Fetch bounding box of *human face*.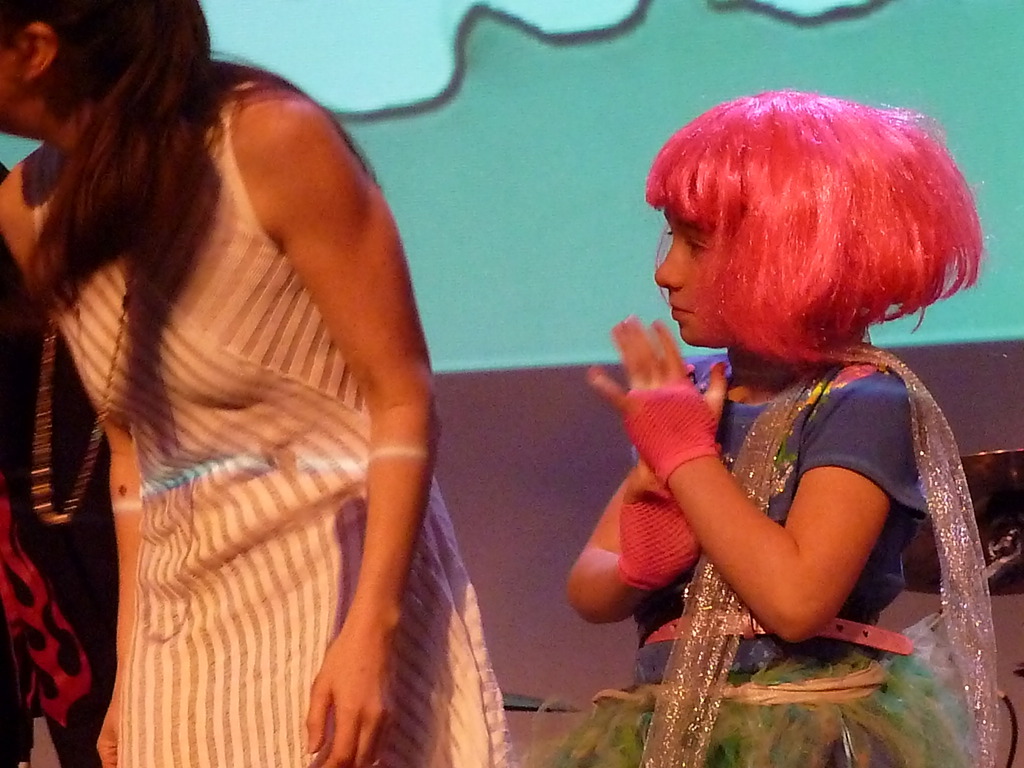
Bbox: 652,196,737,346.
